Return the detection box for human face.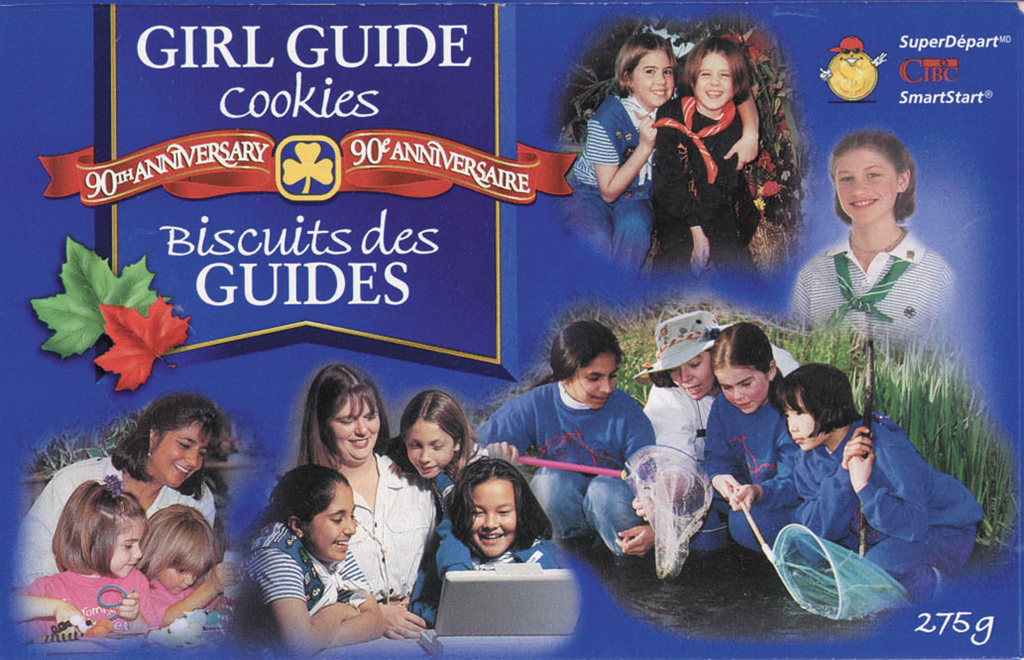
rect(570, 355, 614, 411).
